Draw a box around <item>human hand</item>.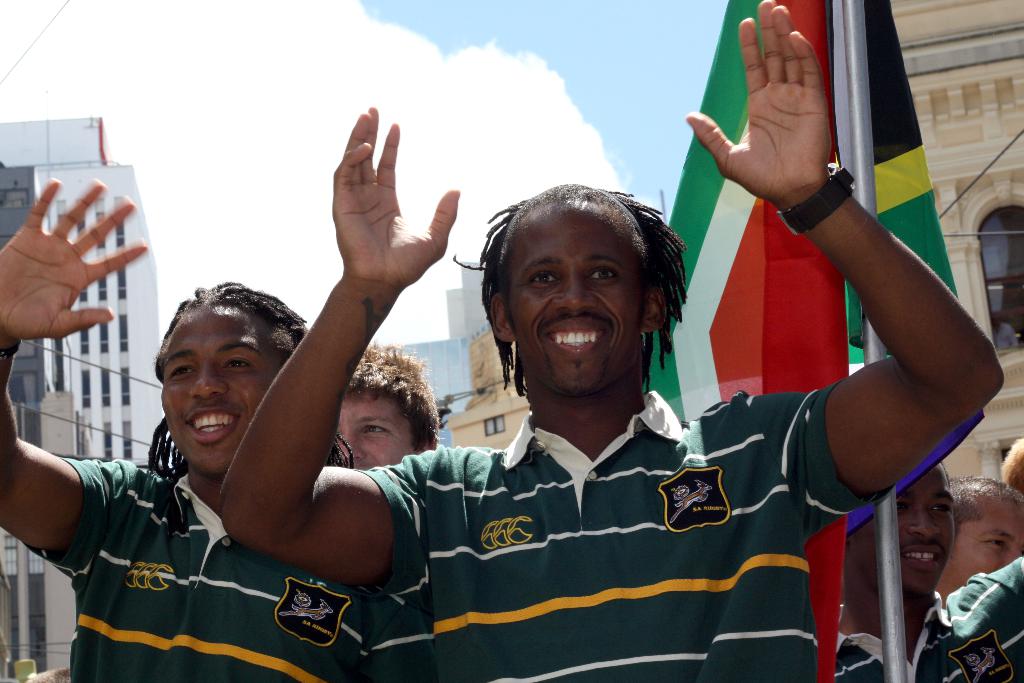
{"left": 331, "top": 106, "right": 462, "bottom": 293}.
